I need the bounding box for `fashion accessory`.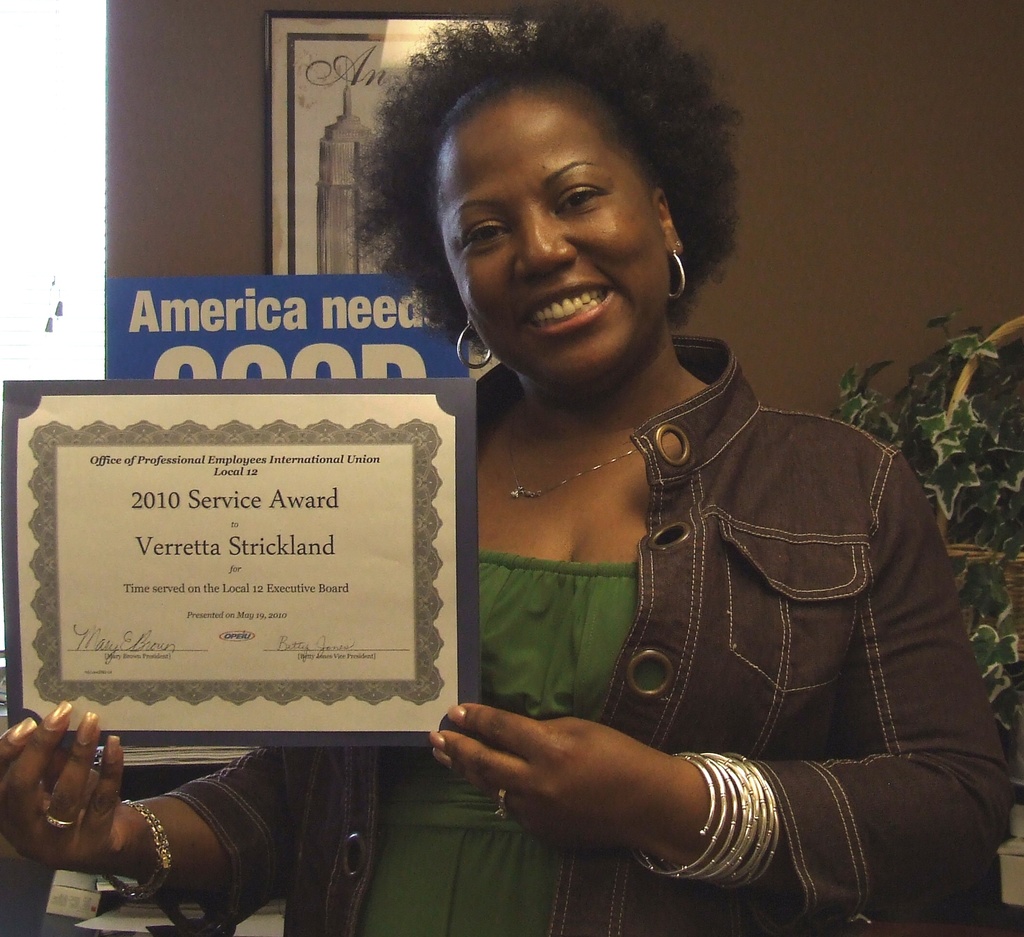
Here it is: left=454, top=321, right=491, bottom=369.
